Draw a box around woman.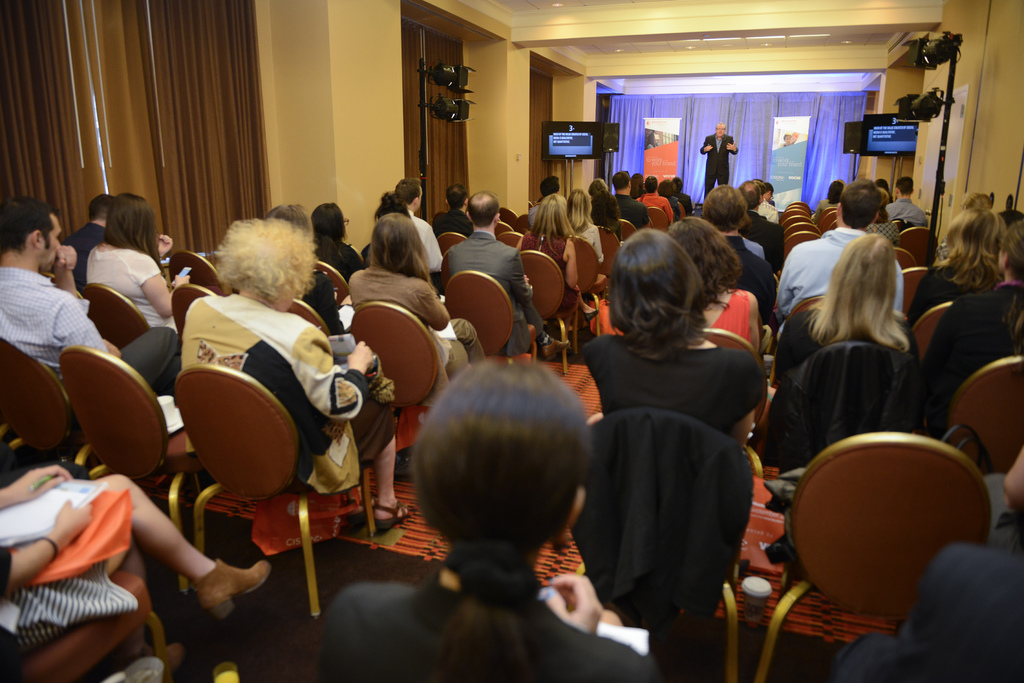
box=[666, 215, 762, 352].
